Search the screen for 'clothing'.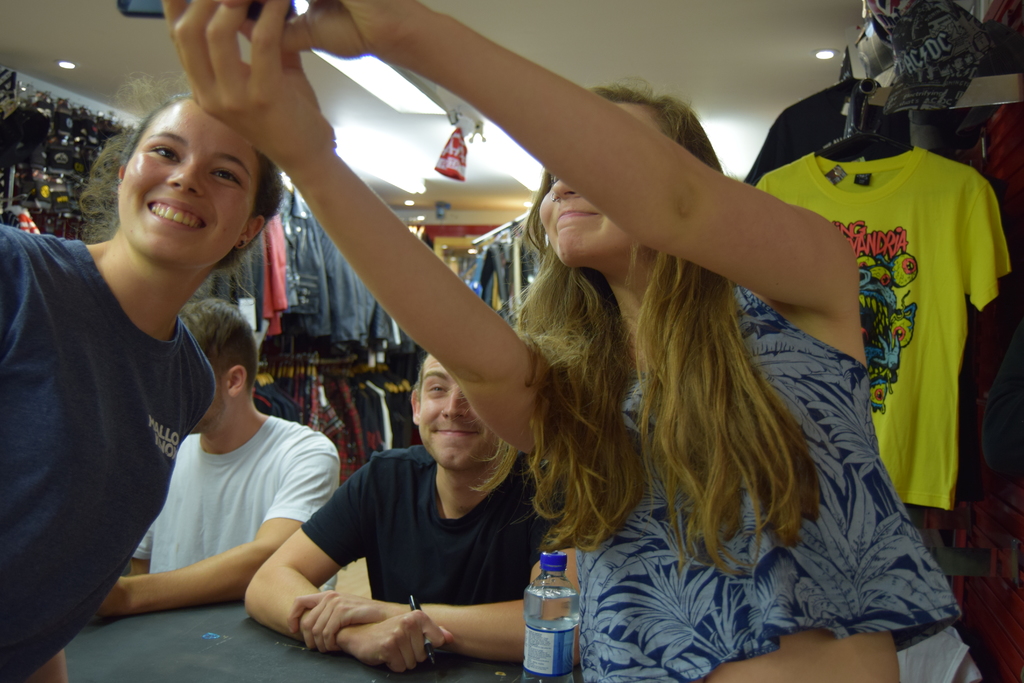
Found at (x1=454, y1=220, x2=541, y2=335).
